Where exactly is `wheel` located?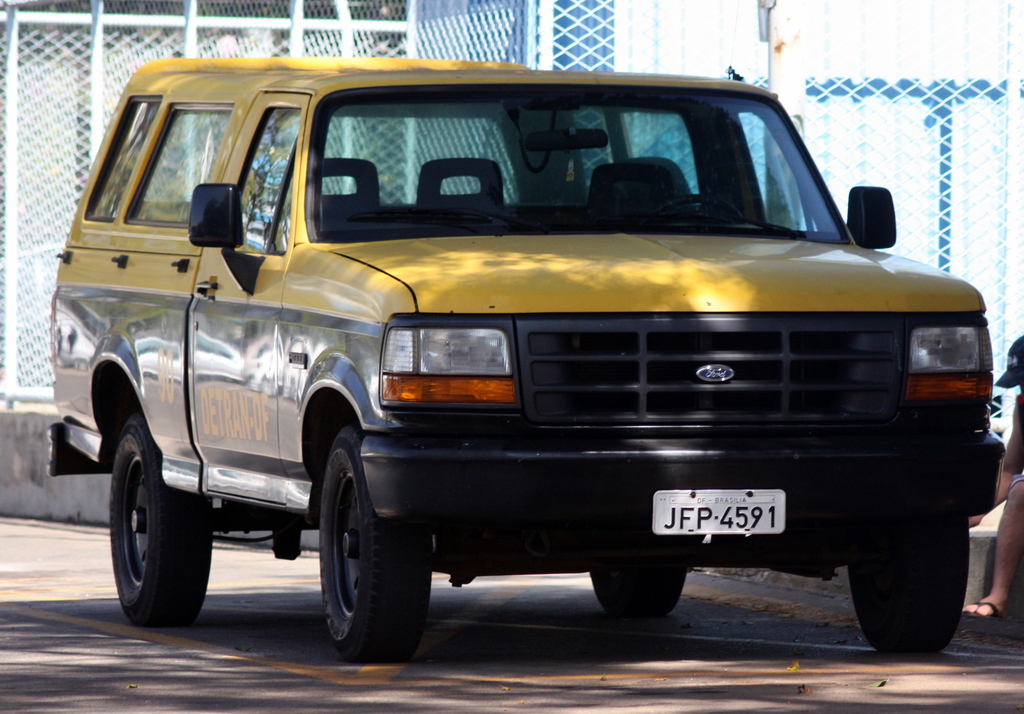
Its bounding box is <bbox>298, 435, 417, 667</bbox>.
